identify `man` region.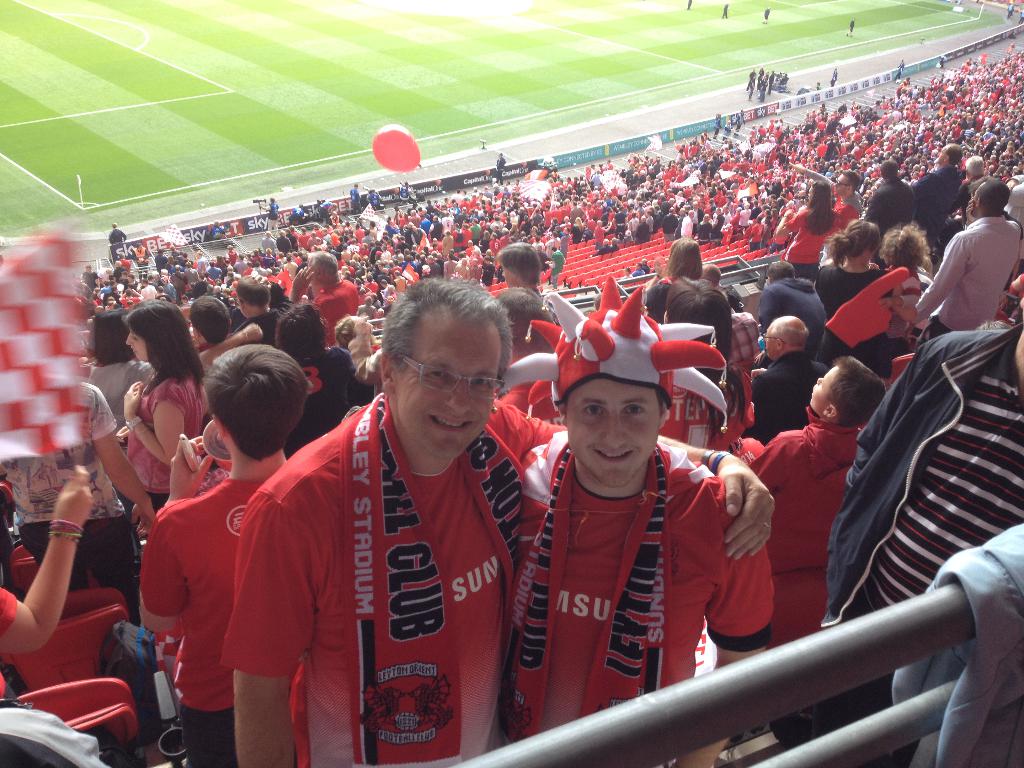
Region: (132,244,150,280).
